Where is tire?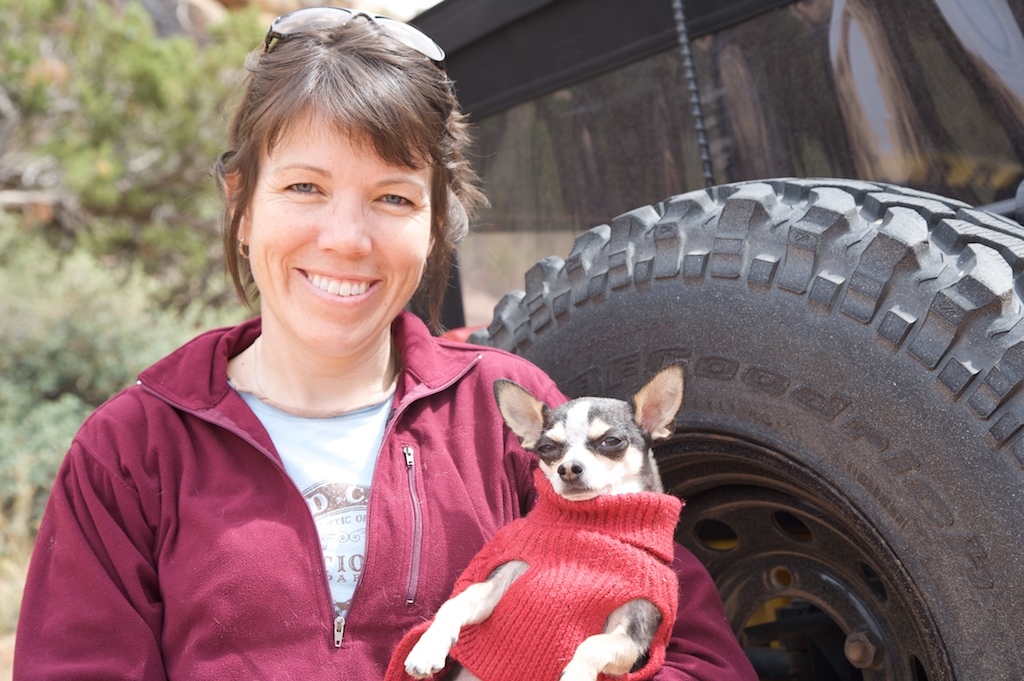
rect(455, 172, 1023, 680).
